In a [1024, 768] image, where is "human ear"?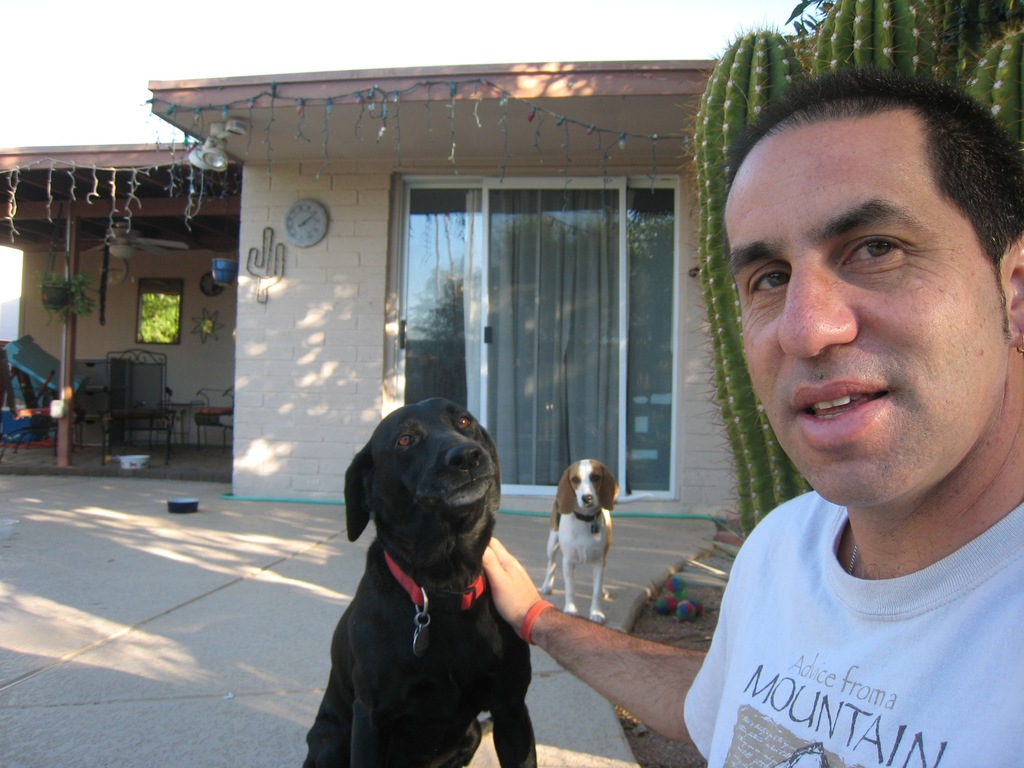
<bbox>1007, 237, 1023, 344</bbox>.
